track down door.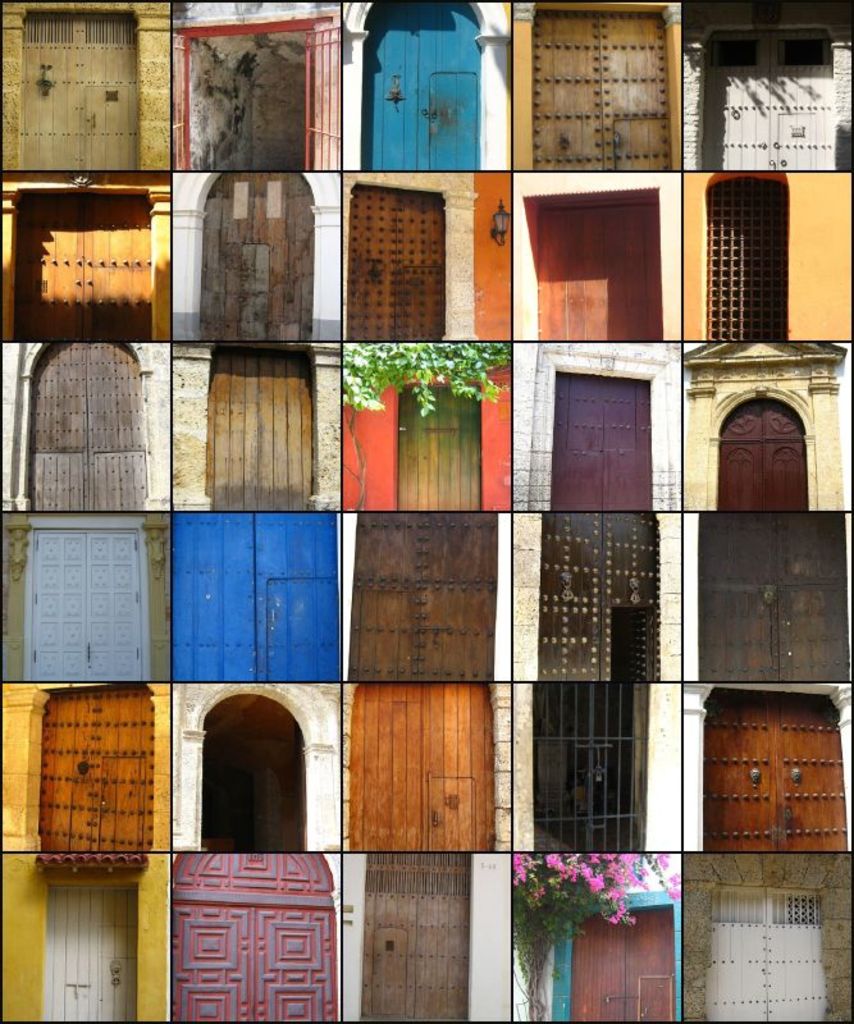
Tracked to 41,888,136,1019.
